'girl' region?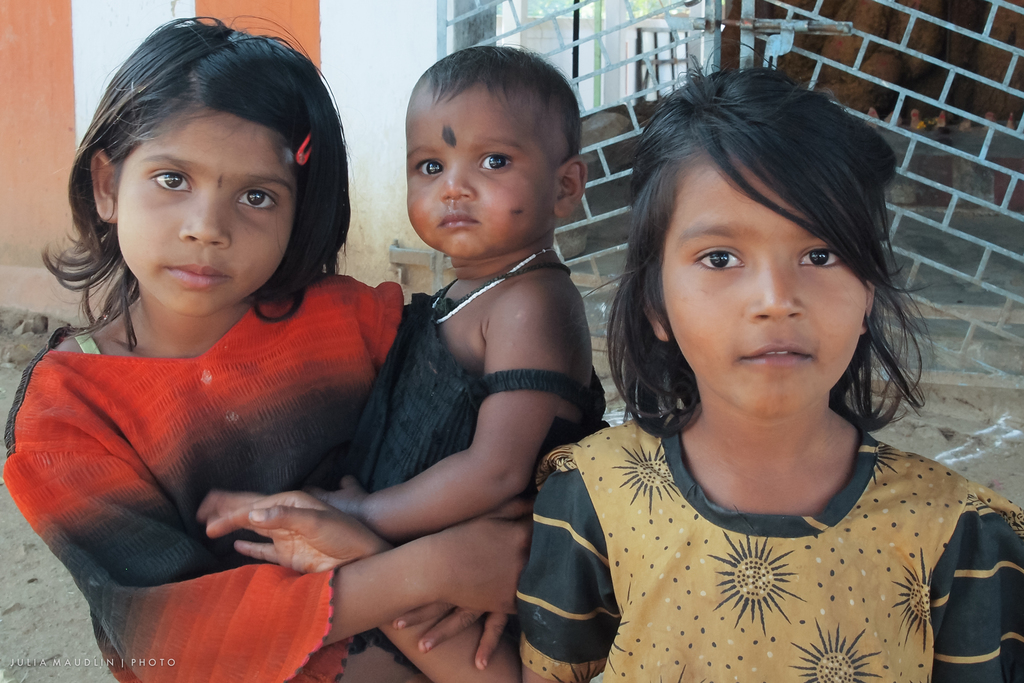
detection(536, 65, 1023, 682)
